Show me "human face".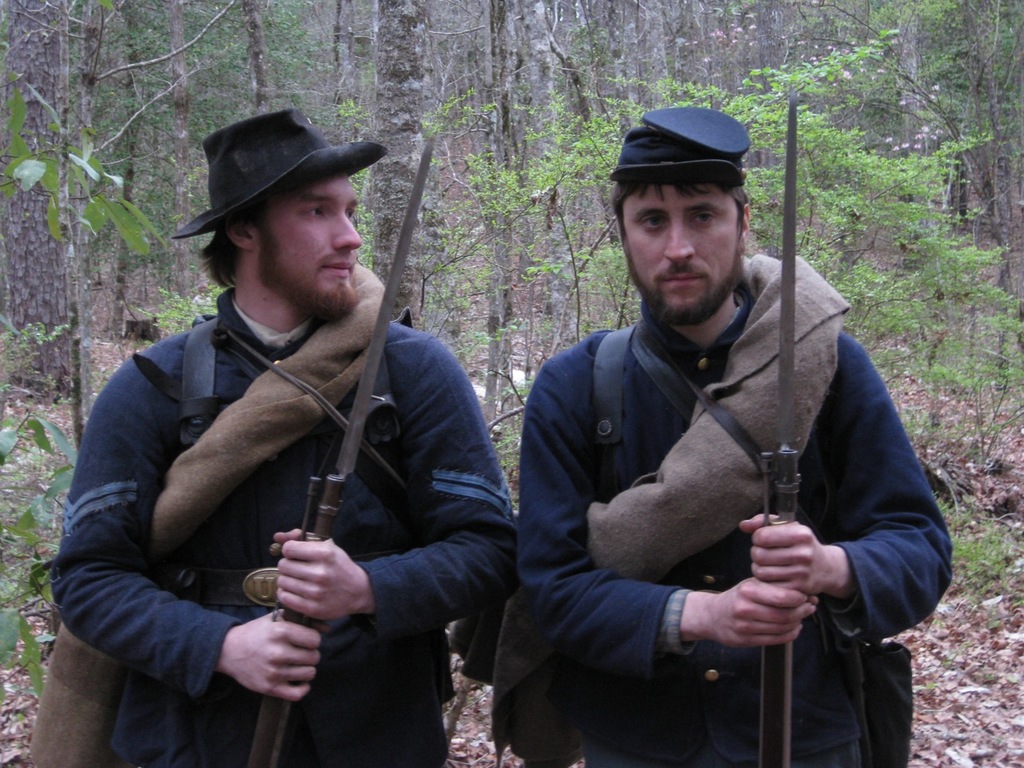
"human face" is here: {"left": 255, "top": 175, "right": 361, "bottom": 315}.
